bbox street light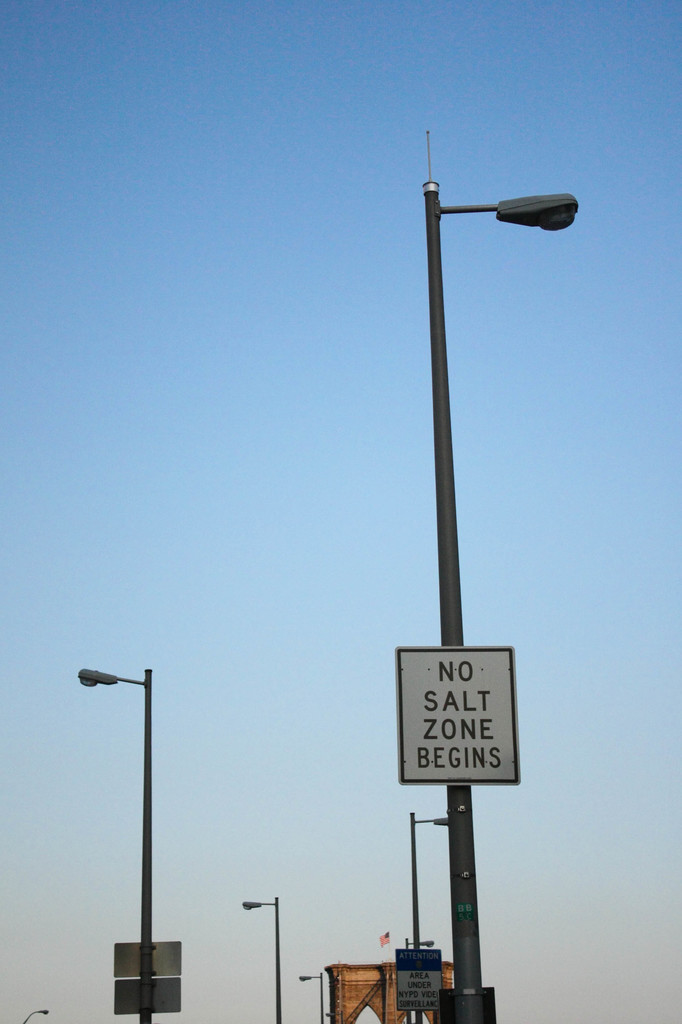
detection(377, 140, 565, 838)
